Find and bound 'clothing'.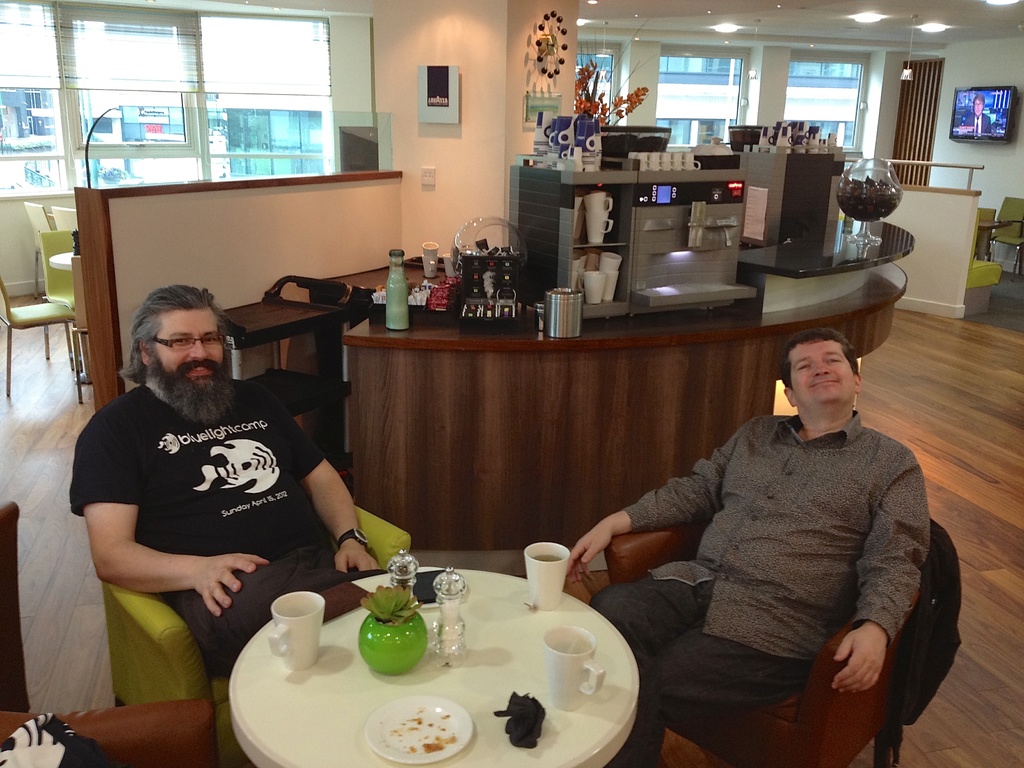
Bound: l=81, t=351, r=350, b=652.
